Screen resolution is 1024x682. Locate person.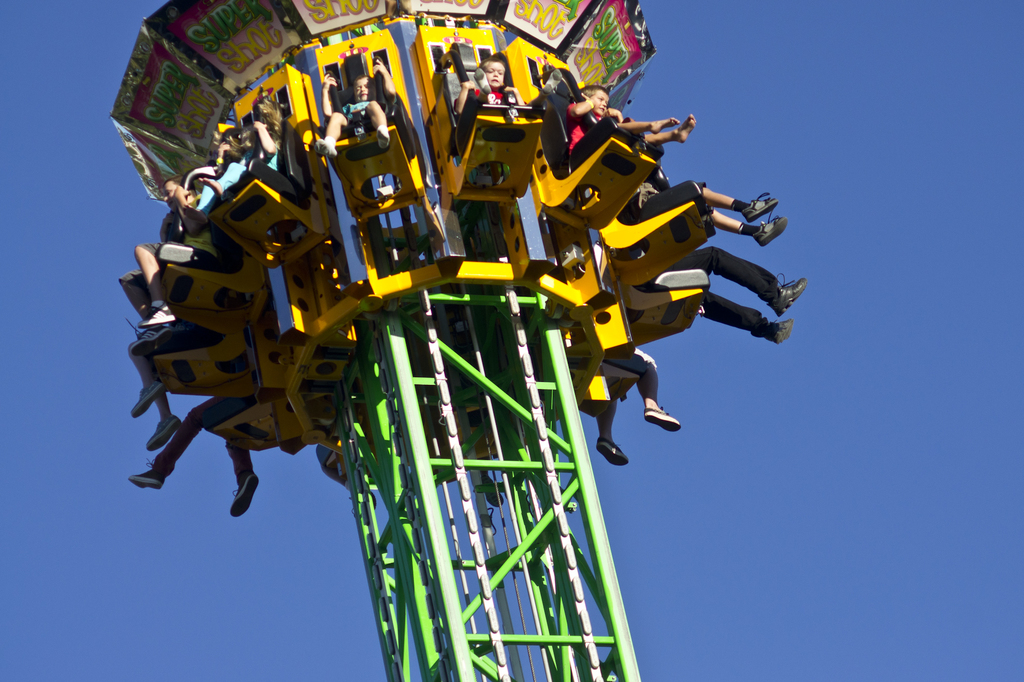
{"left": 639, "top": 244, "right": 810, "bottom": 348}.
